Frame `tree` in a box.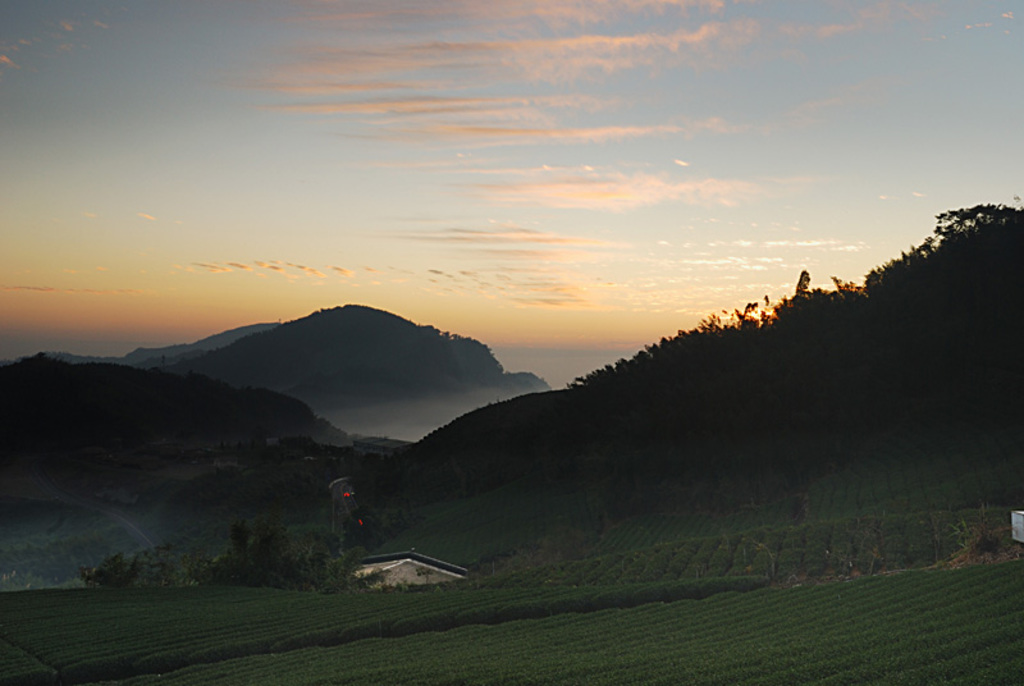
84:550:141:586.
